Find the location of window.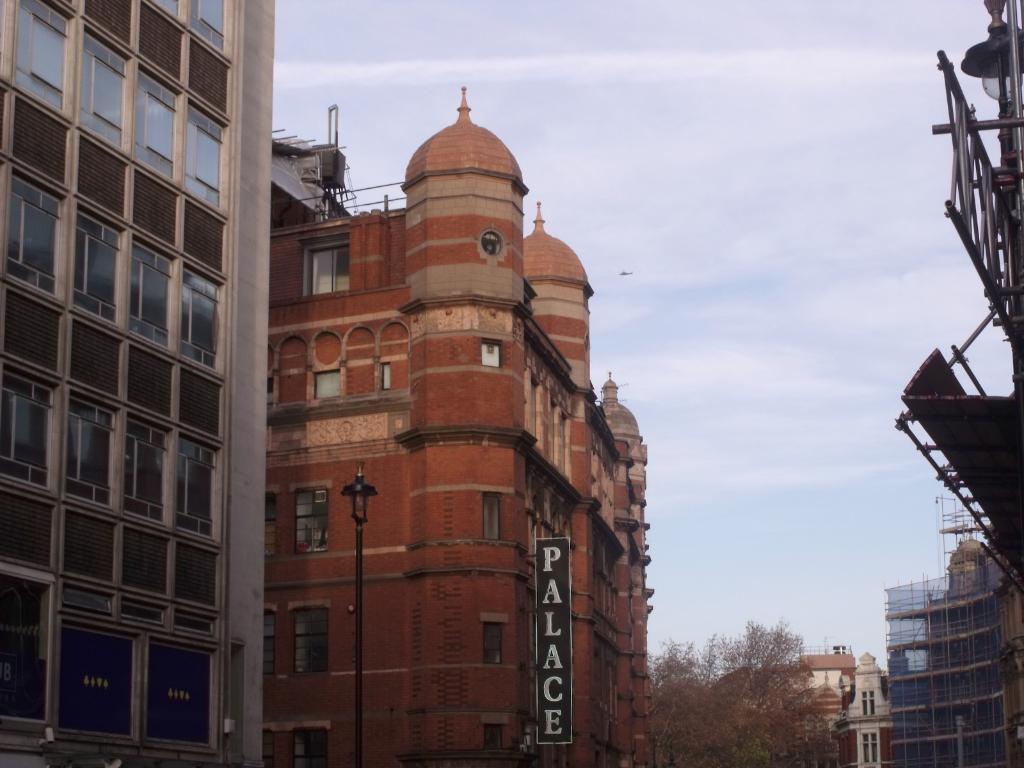
Location: <bbox>264, 611, 275, 678</bbox>.
